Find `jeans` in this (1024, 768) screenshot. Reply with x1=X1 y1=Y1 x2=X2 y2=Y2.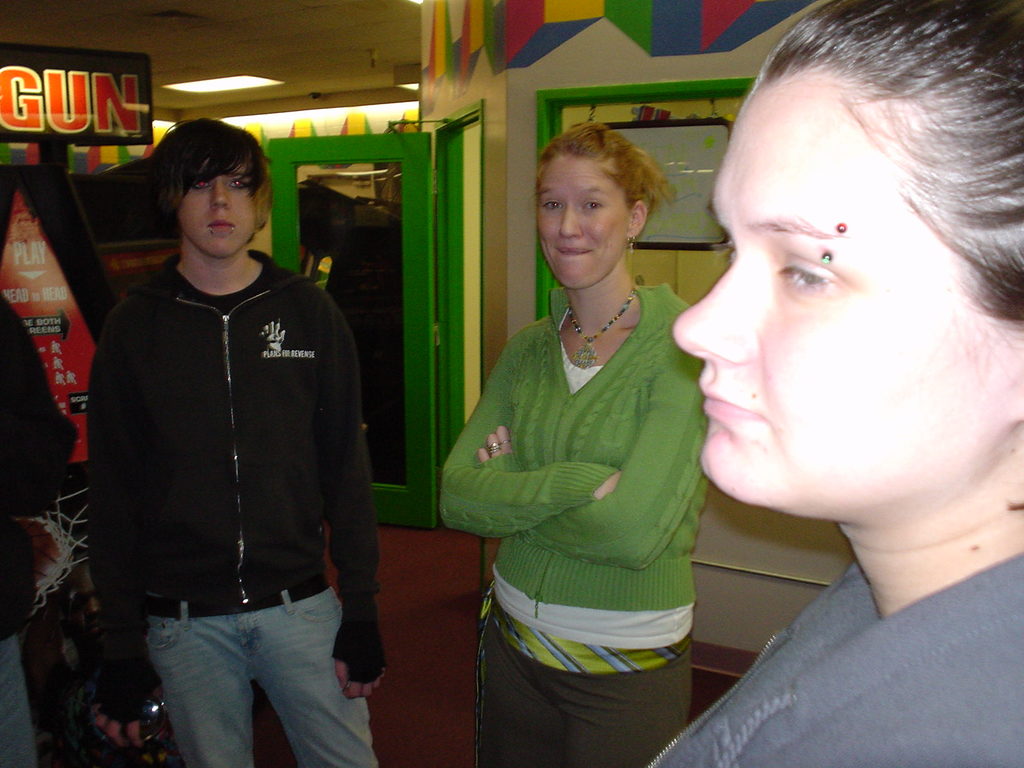
x1=6 y1=637 x2=44 y2=767.
